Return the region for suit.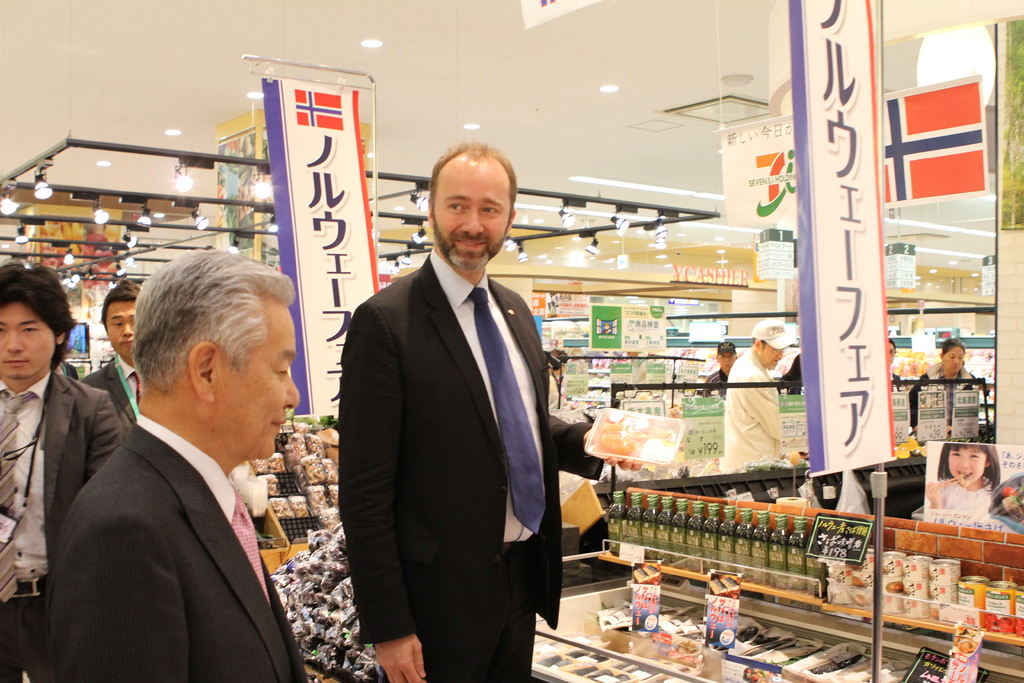
x1=0 y1=364 x2=130 y2=682.
